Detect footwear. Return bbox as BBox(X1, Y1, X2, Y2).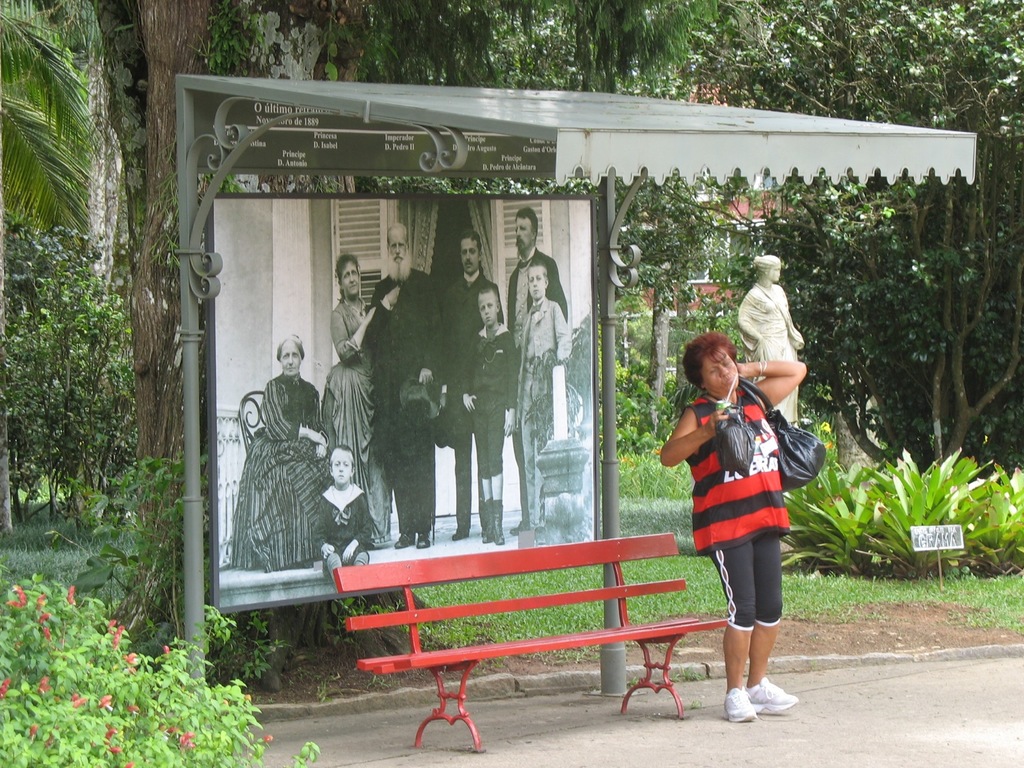
BBox(536, 527, 545, 545).
